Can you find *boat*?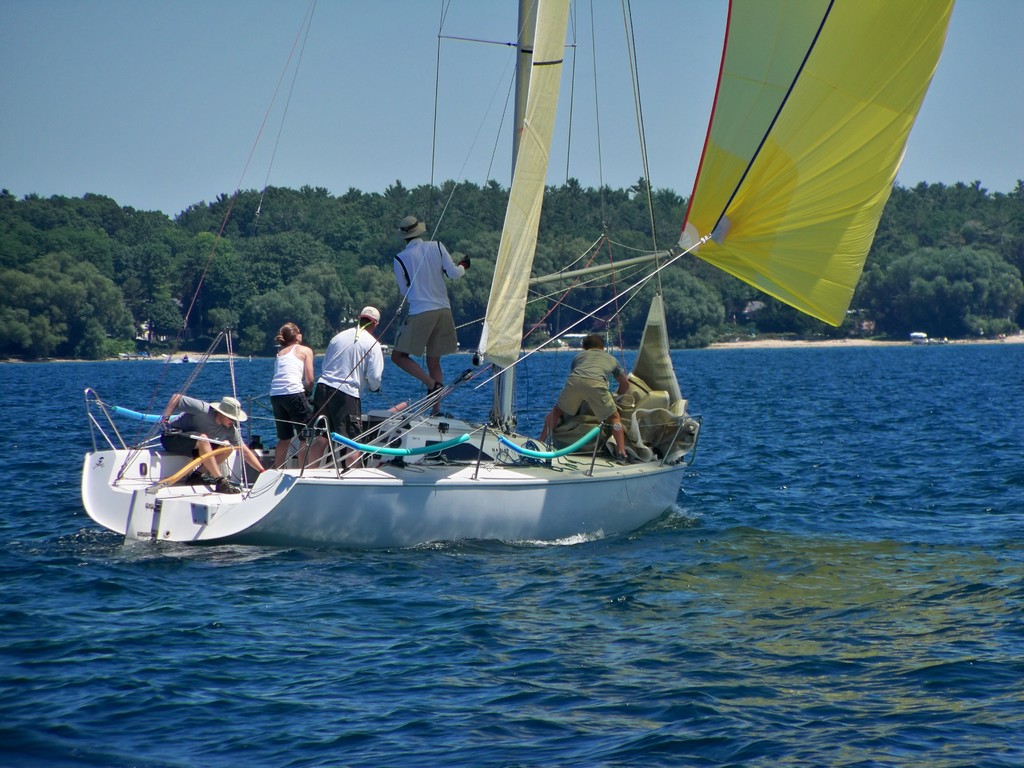
Yes, bounding box: crop(79, 0, 957, 548).
